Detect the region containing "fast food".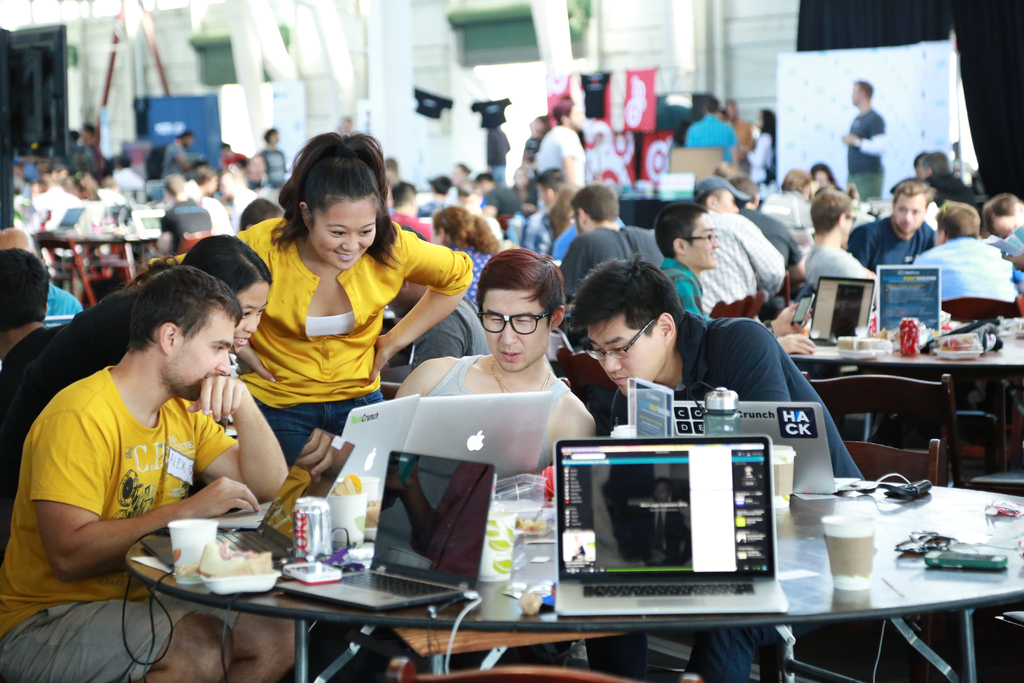
x1=476 y1=511 x2=502 y2=543.
